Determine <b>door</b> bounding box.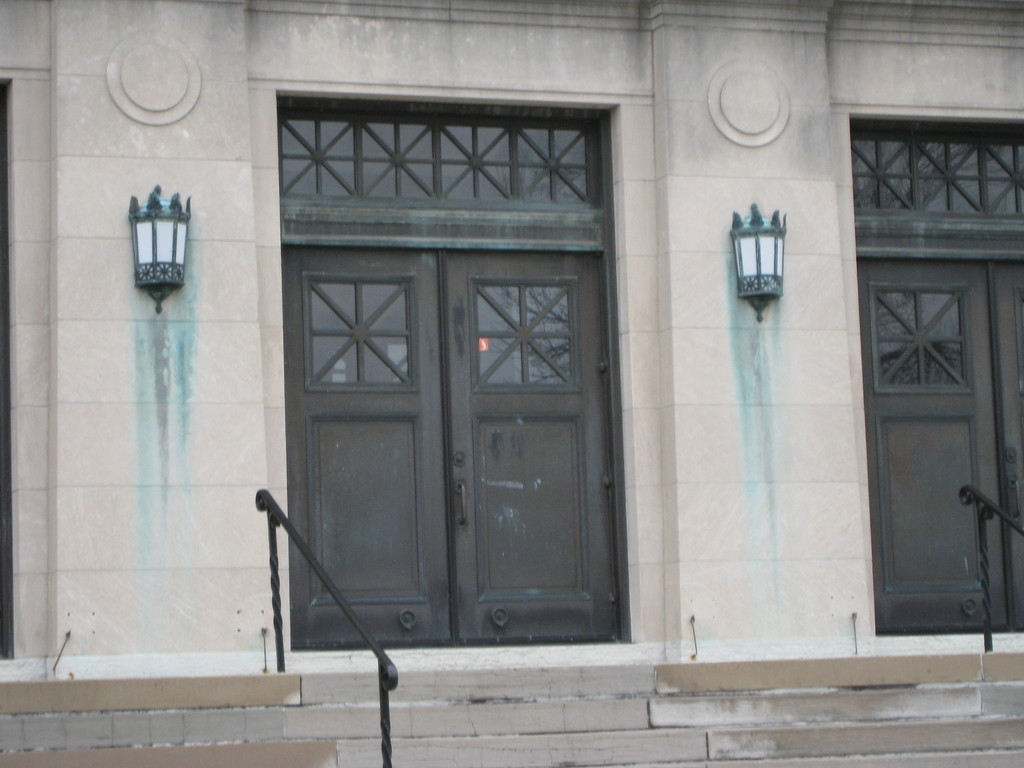
Determined: (272, 181, 623, 678).
